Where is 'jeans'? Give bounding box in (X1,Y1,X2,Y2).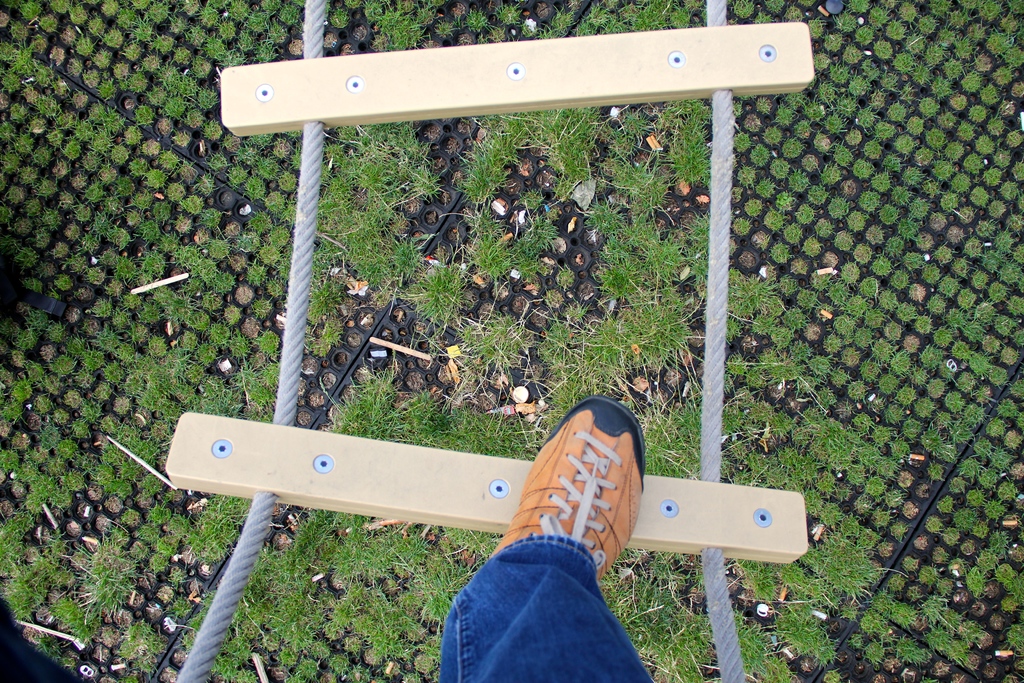
(431,548,650,682).
